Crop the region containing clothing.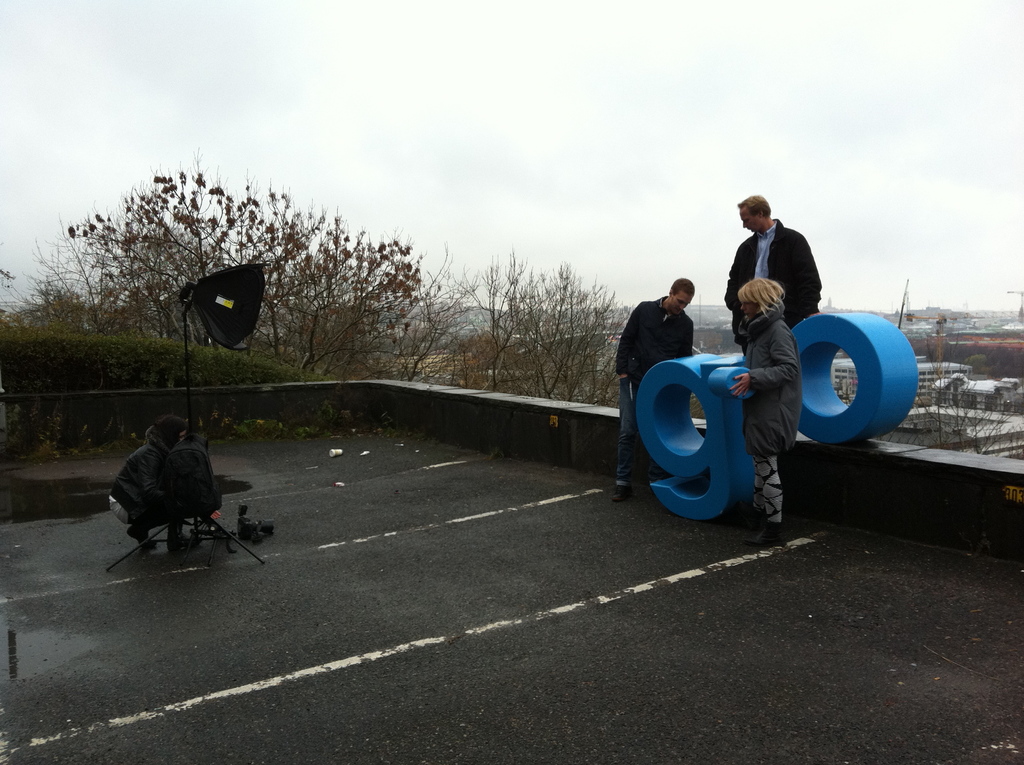
Crop region: 742, 299, 803, 517.
